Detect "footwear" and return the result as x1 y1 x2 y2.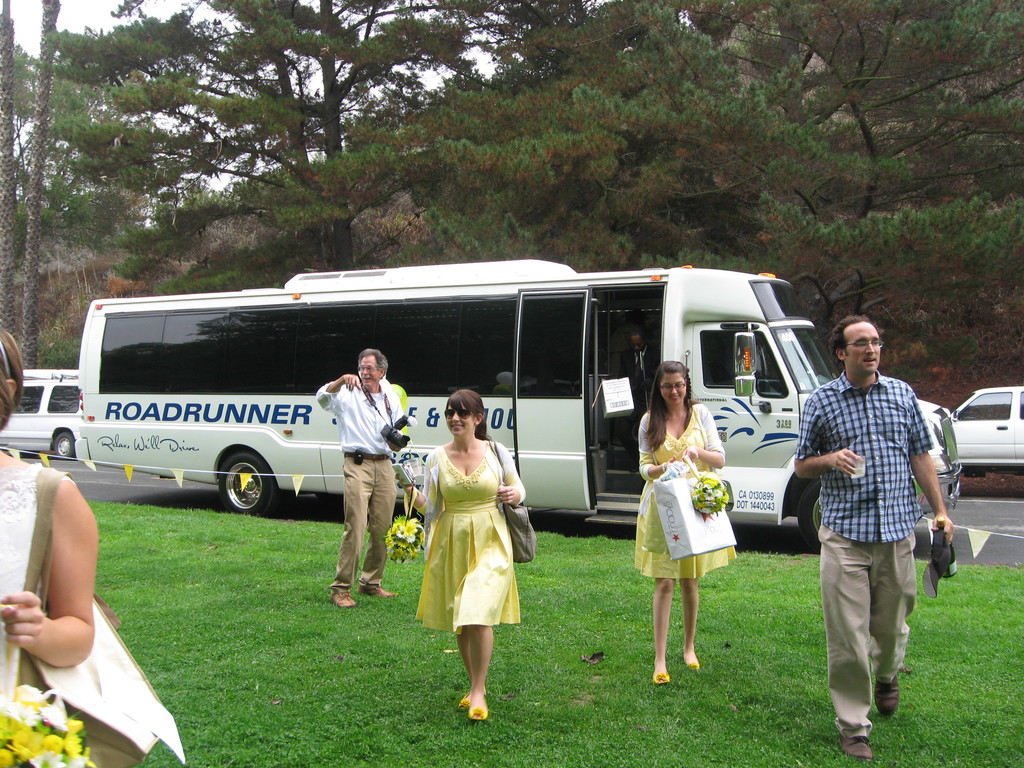
653 672 672 684.
